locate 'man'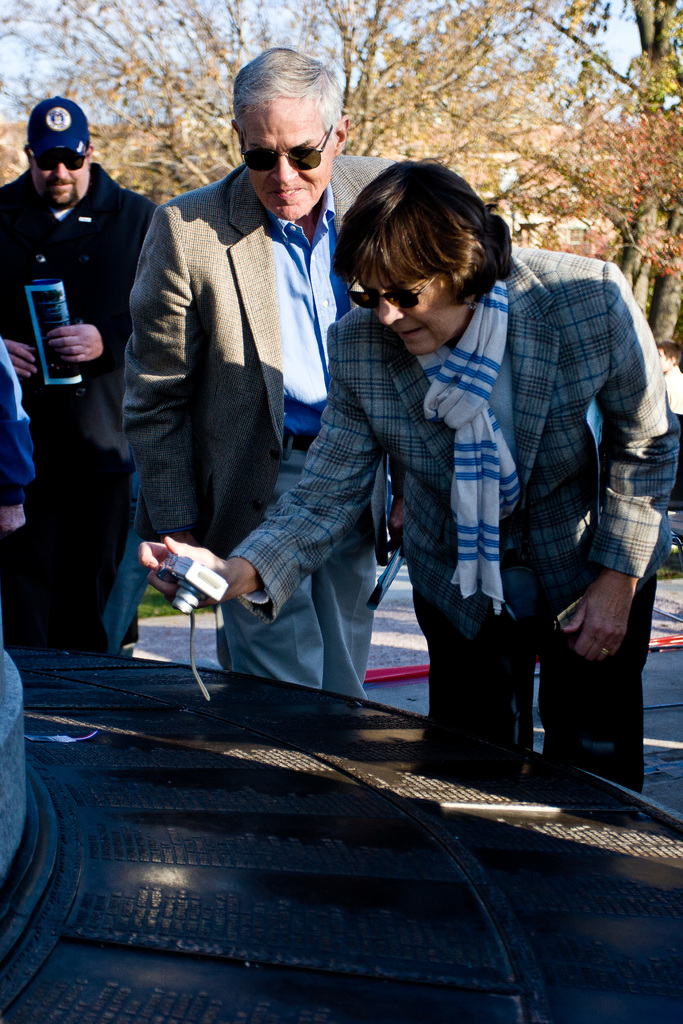
BBox(0, 97, 160, 653)
